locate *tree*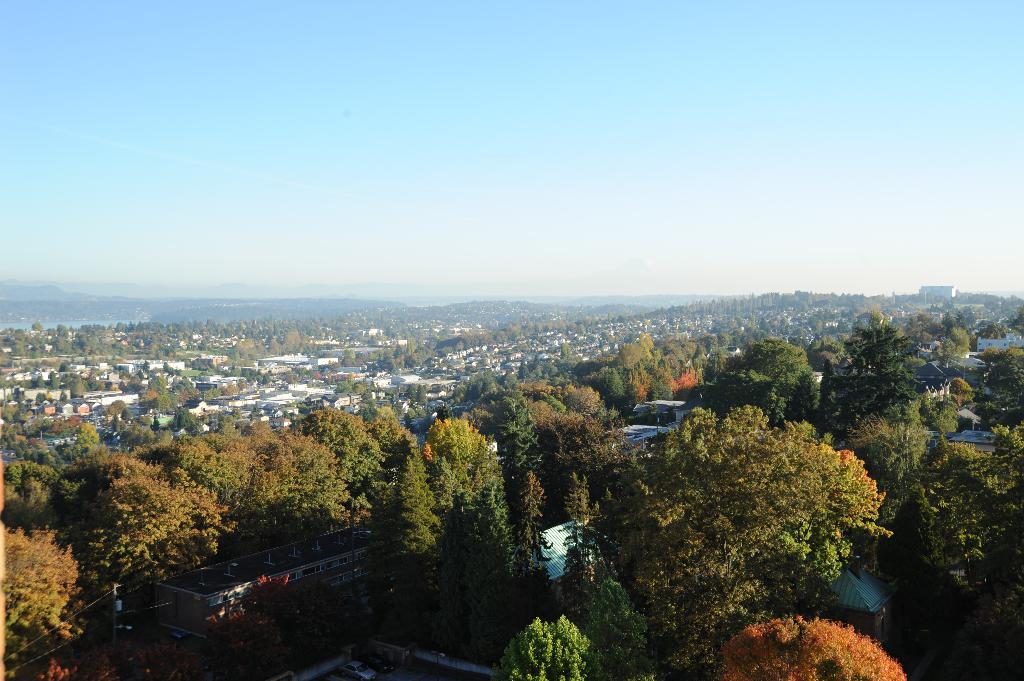
[621,370,649,413]
